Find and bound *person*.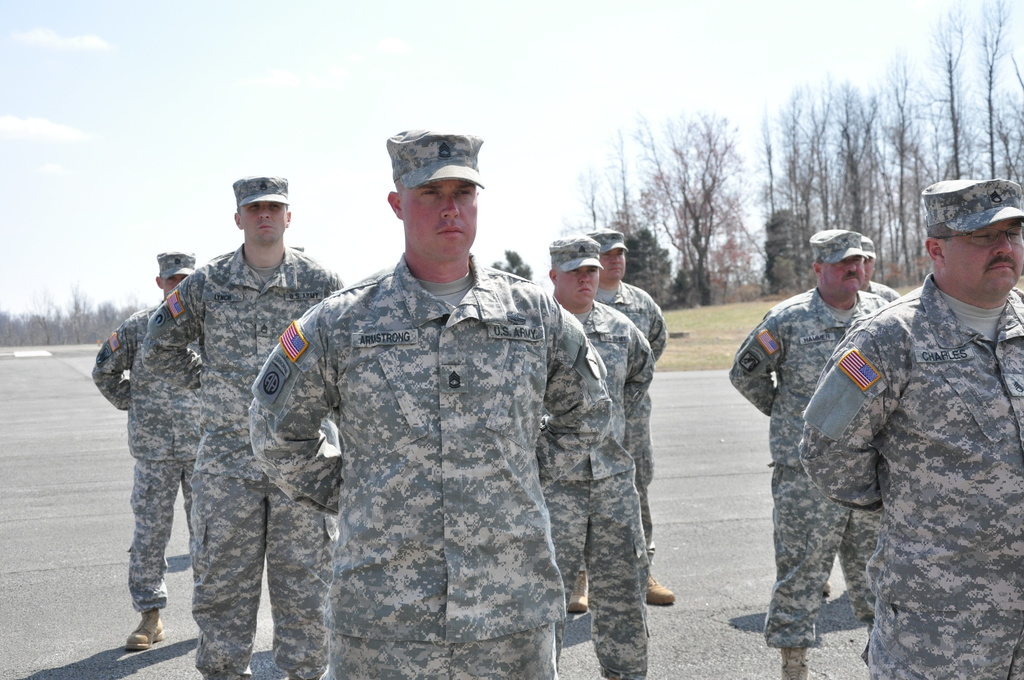
Bound: detection(246, 130, 612, 679).
